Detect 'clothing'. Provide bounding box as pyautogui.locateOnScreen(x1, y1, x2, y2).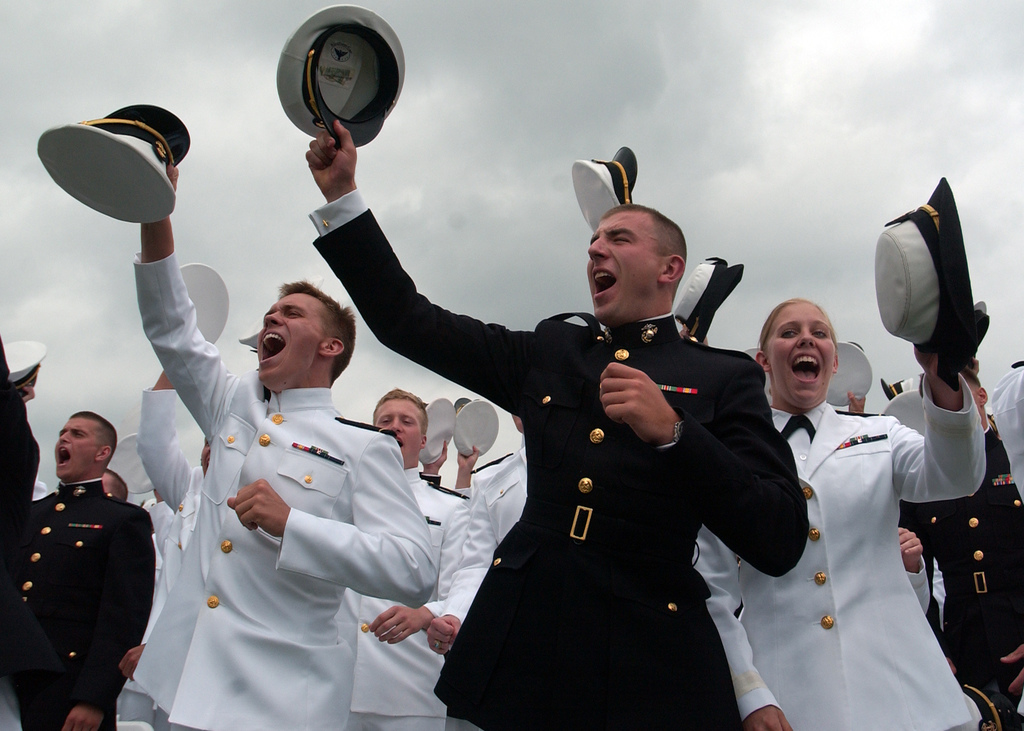
pyautogui.locateOnScreen(901, 413, 1023, 730).
